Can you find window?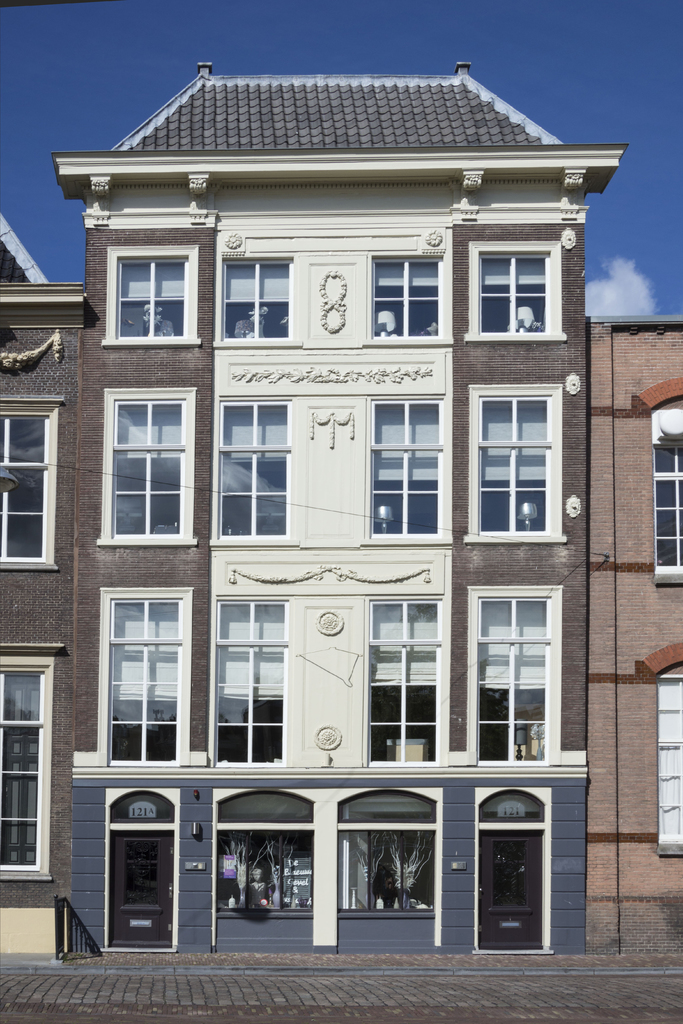
Yes, bounding box: bbox=[0, 646, 66, 880].
